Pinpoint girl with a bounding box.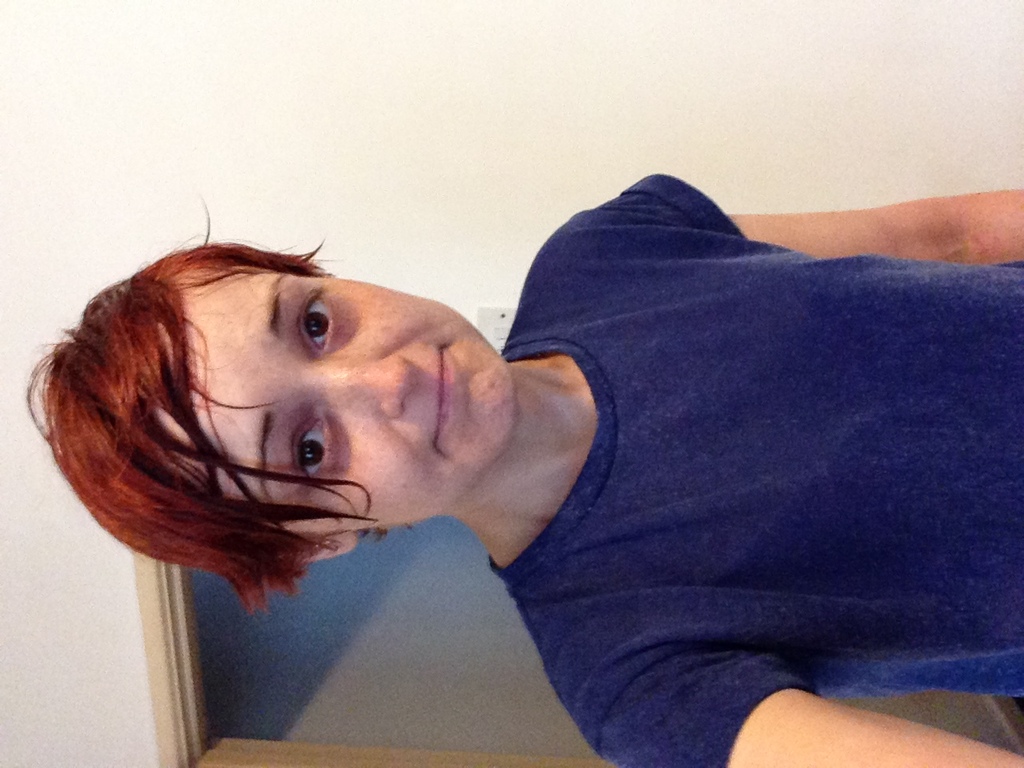
bbox=(25, 192, 1023, 767).
